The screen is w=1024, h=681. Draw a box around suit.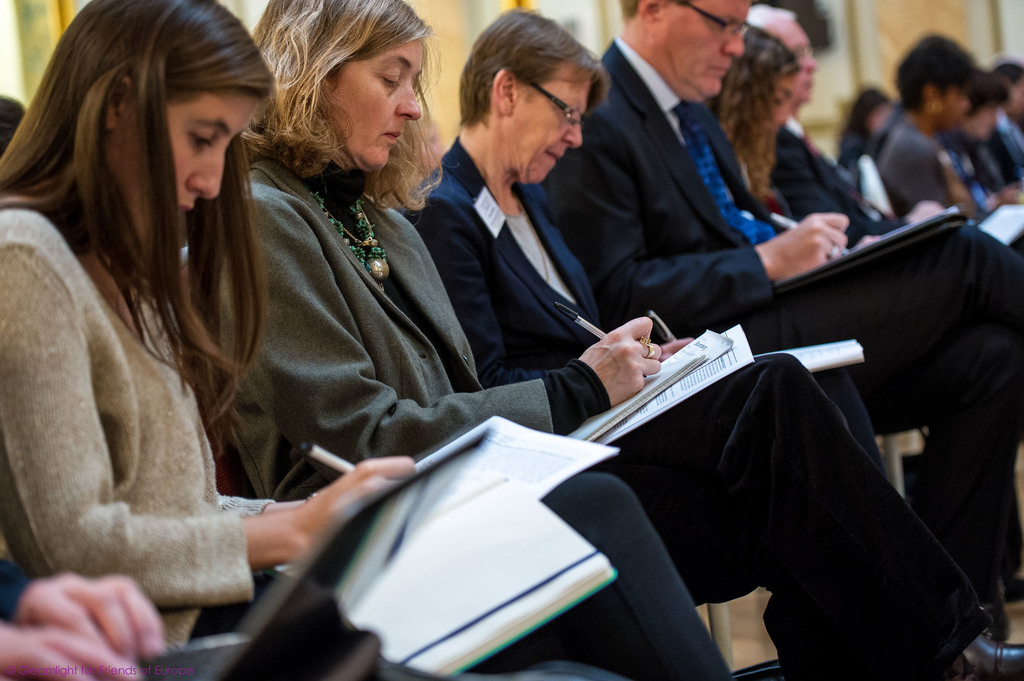
{"x1": 993, "y1": 108, "x2": 1023, "y2": 175}.
